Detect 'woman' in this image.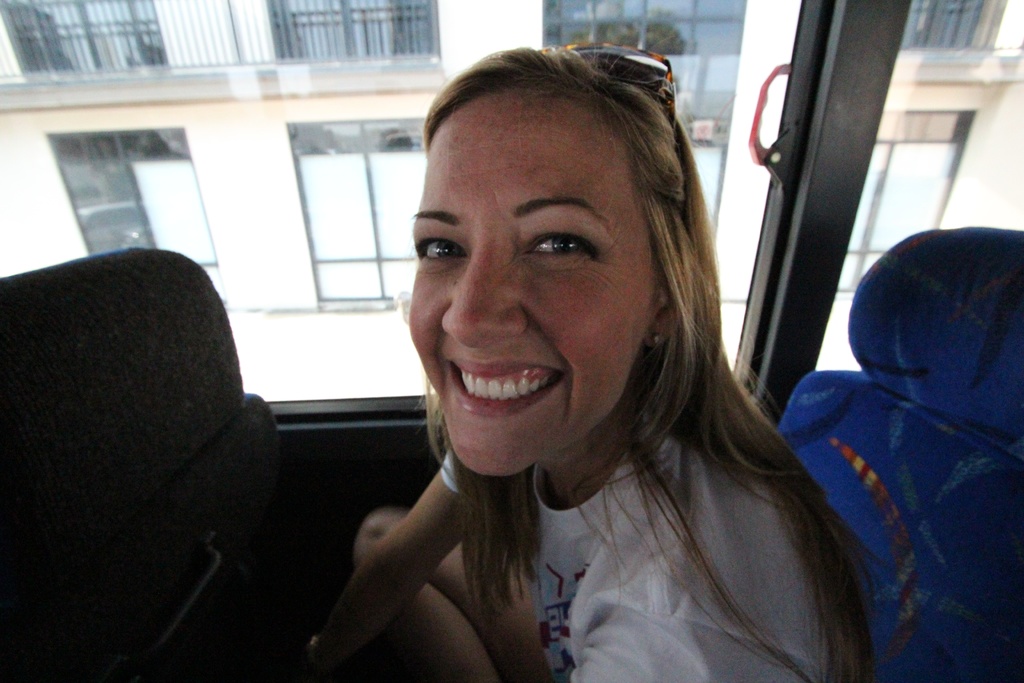
Detection: x1=315 y1=33 x2=877 y2=672.
